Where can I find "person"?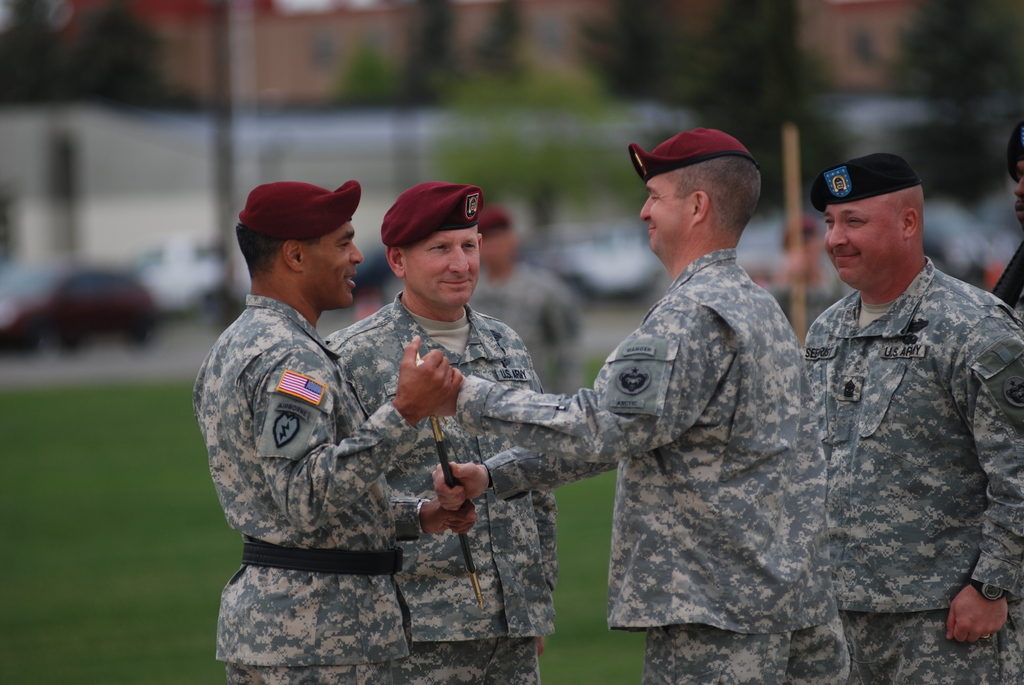
You can find it at locate(196, 183, 472, 684).
